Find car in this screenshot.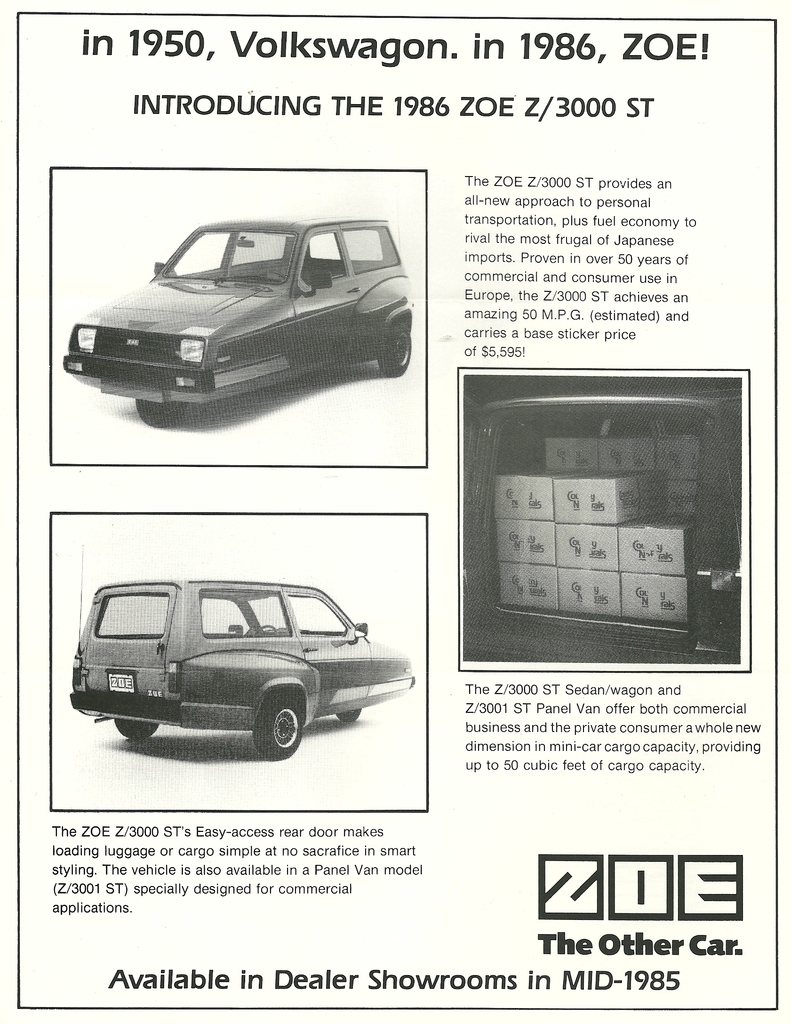
The bounding box for car is bbox(68, 578, 412, 762).
